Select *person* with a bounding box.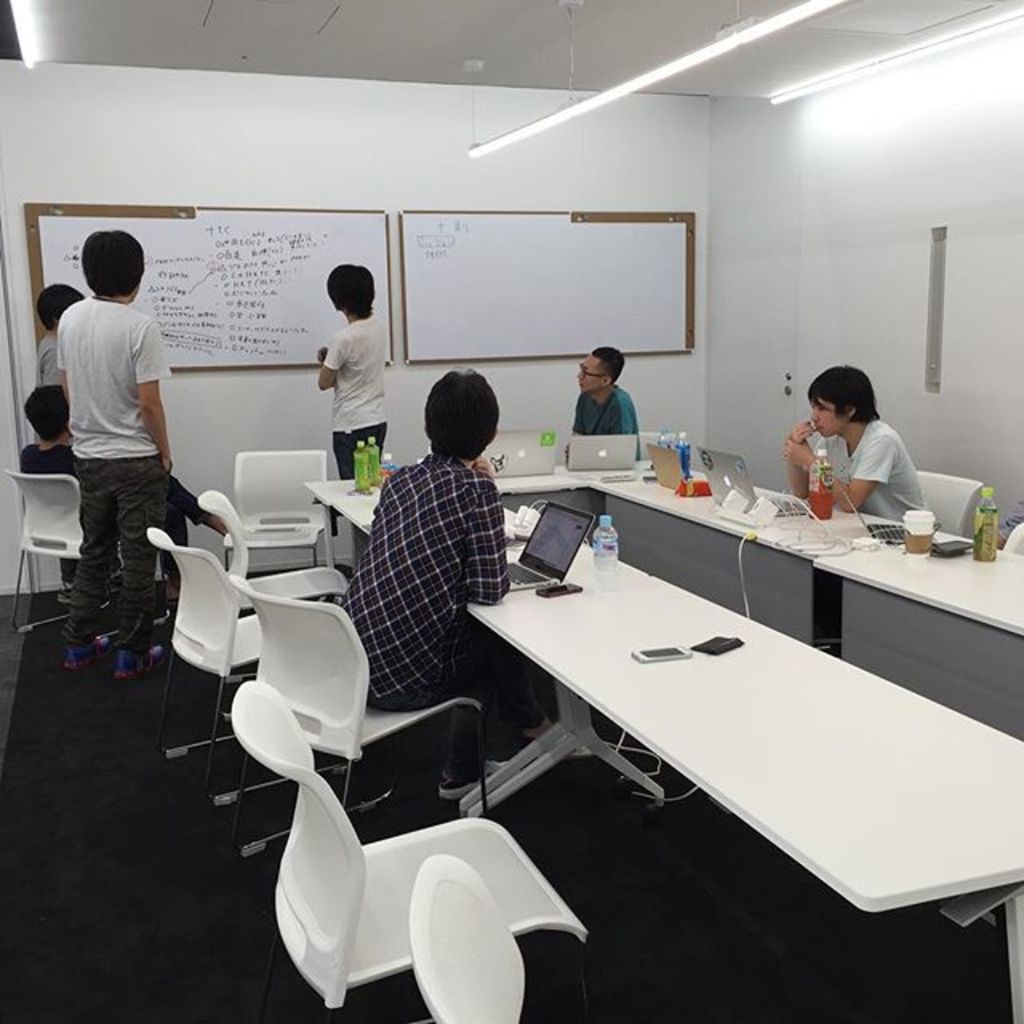
{"left": 557, "top": 325, "right": 664, "bottom": 478}.
